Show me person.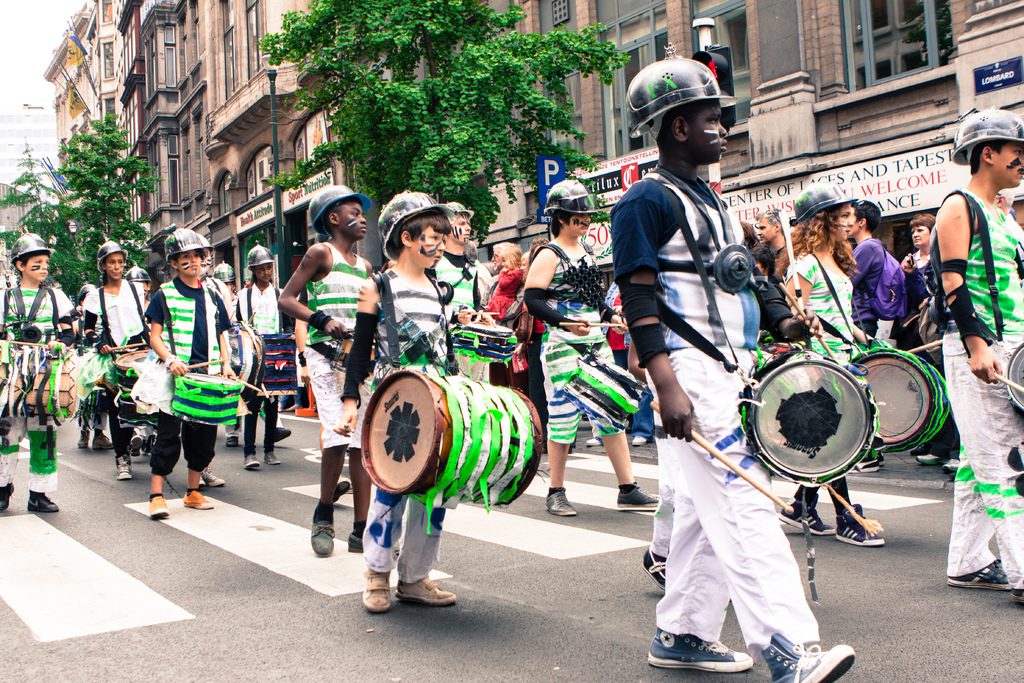
person is here: <region>0, 224, 84, 517</region>.
